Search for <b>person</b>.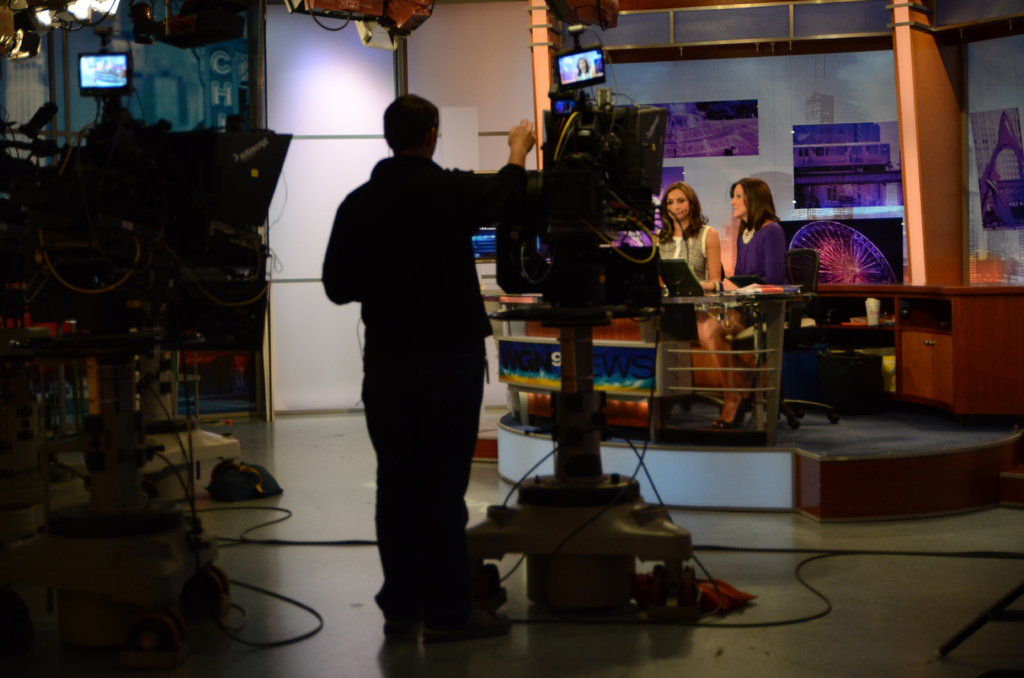
Found at (left=648, top=176, right=720, bottom=288).
